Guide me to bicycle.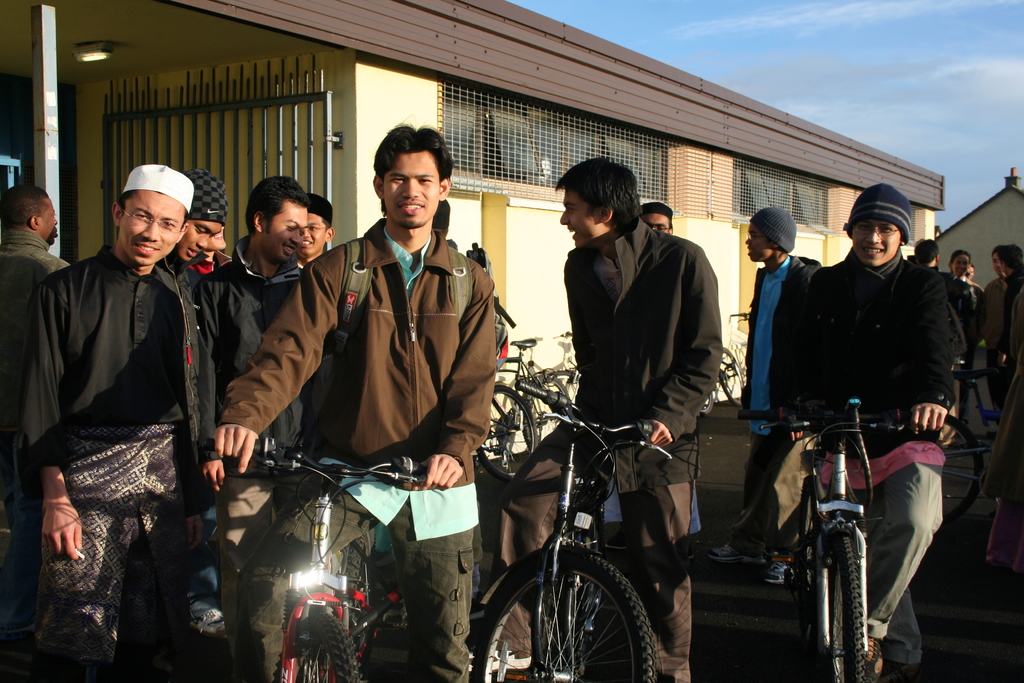
Guidance: 482, 375, 662, 682.
